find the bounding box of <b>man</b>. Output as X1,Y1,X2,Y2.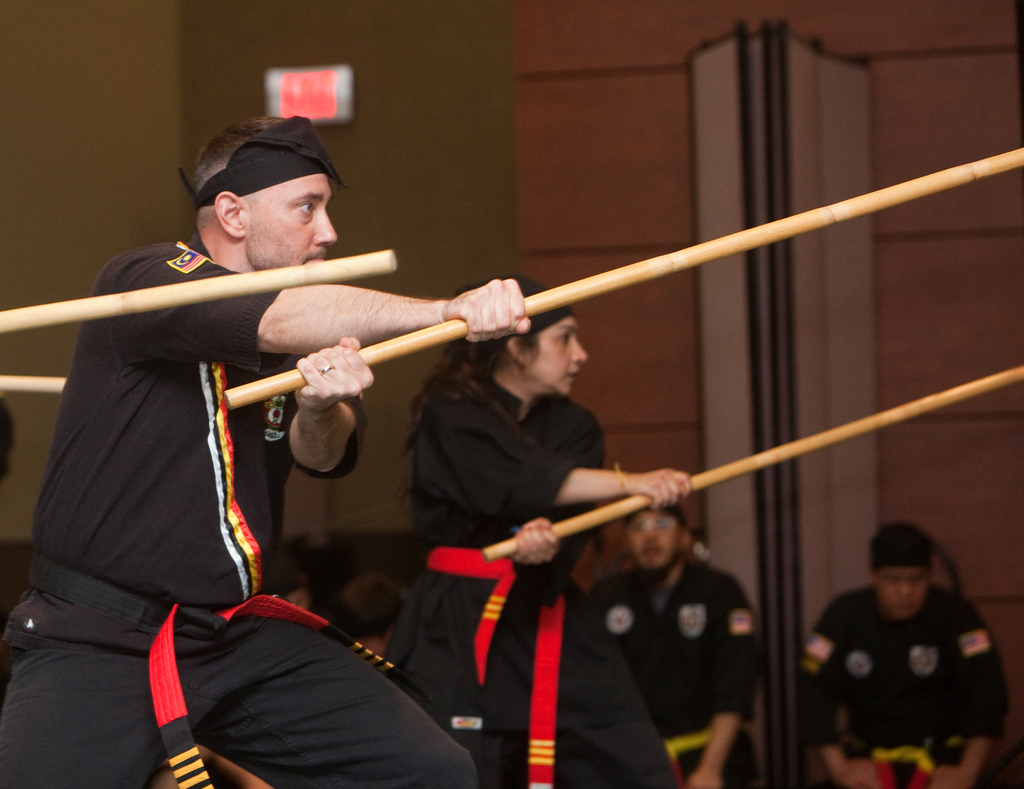
586,493,762,788.
